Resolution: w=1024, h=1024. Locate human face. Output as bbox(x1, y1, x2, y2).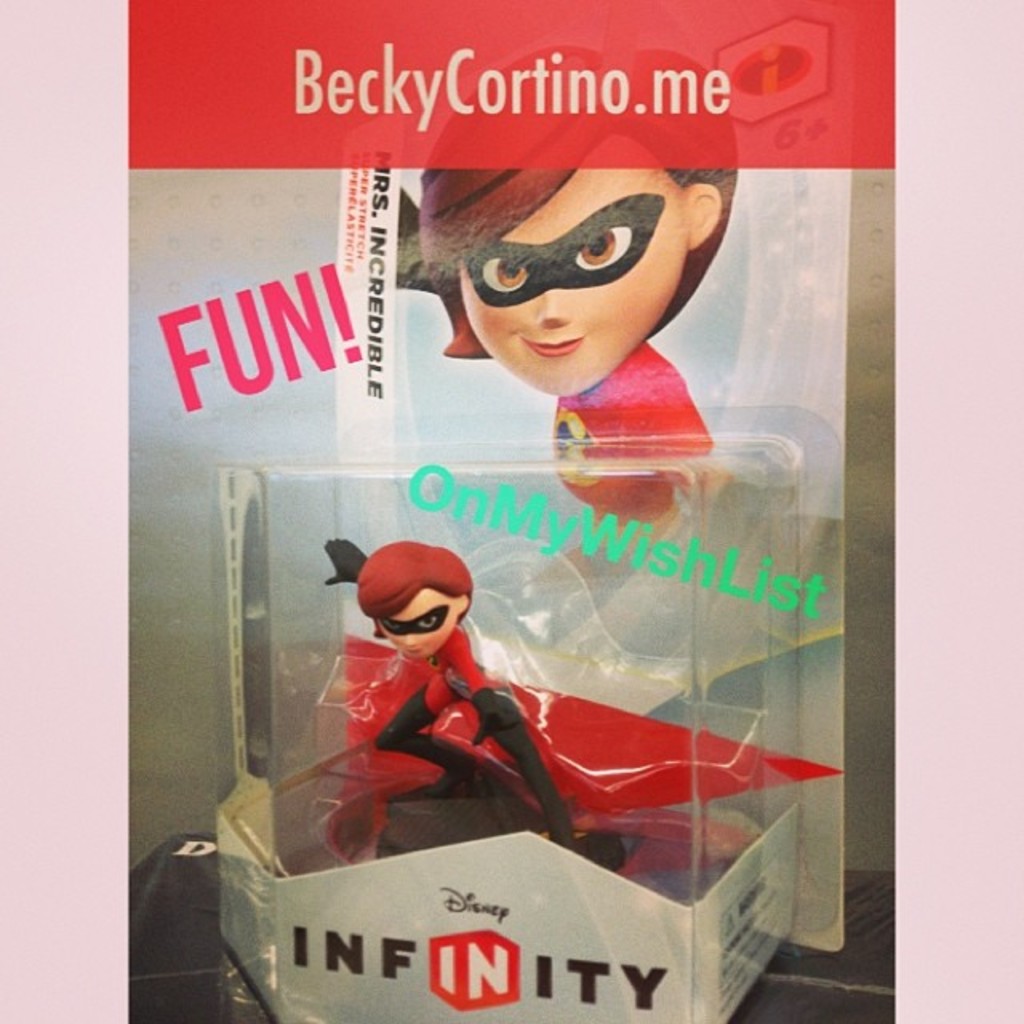
bbox(382, 584, 459, 656).
